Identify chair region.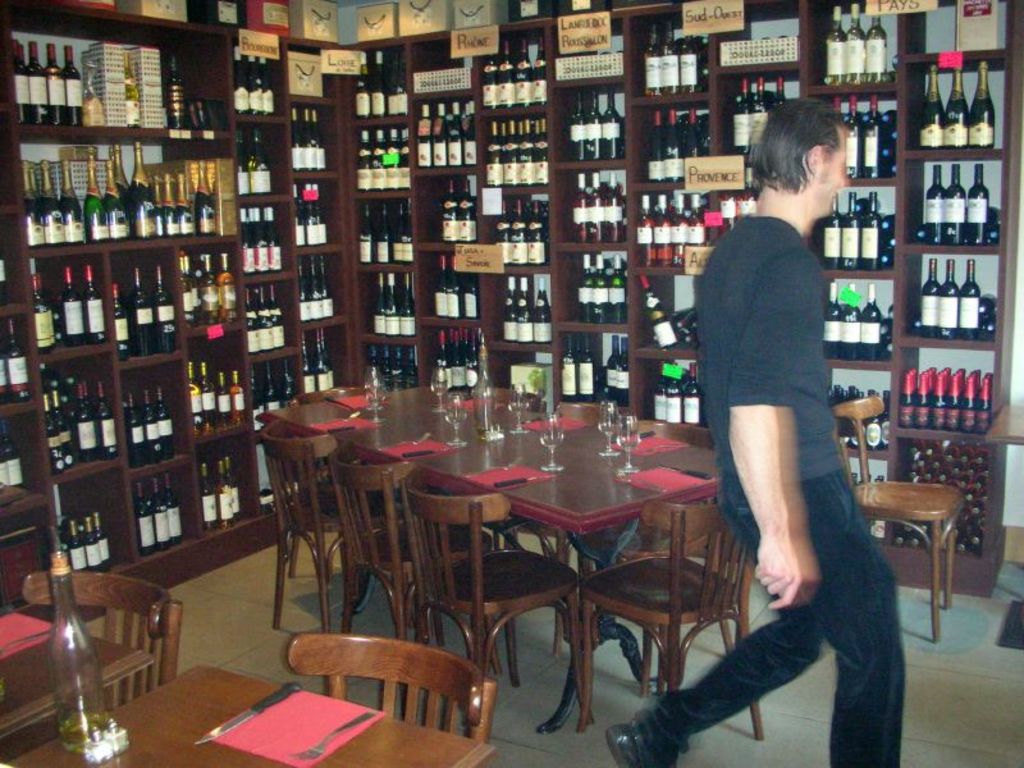
Region: 832:394:956:637.
